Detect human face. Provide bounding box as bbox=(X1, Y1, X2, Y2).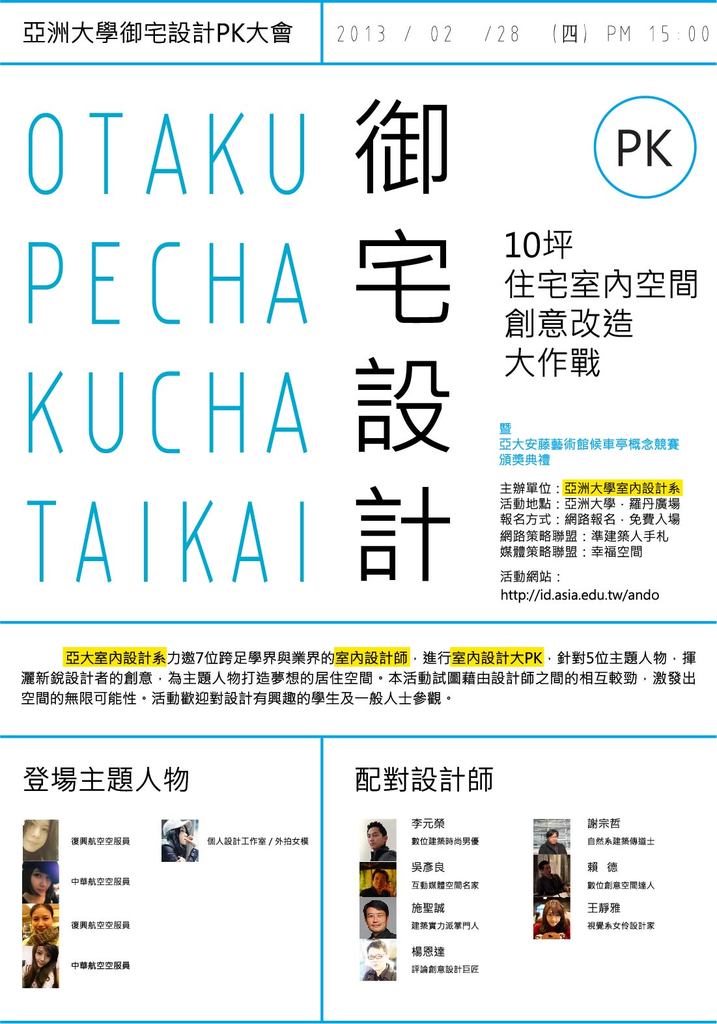
bbox=(542, 907, 560, 932).
